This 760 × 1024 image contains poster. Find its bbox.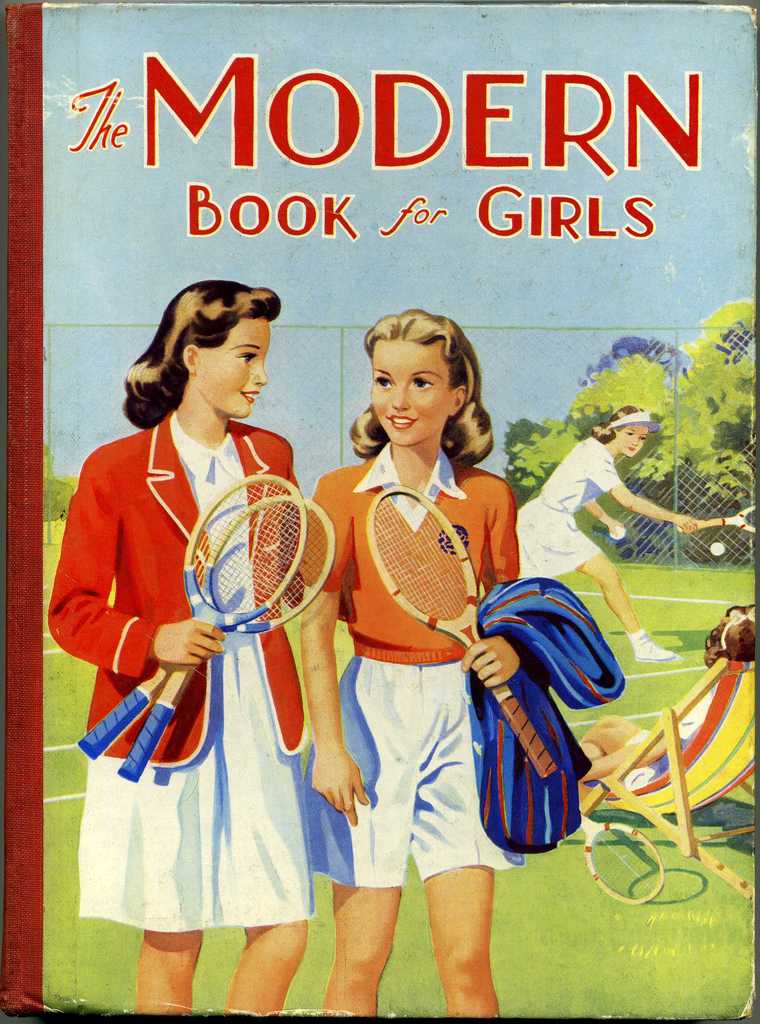
0,0,759,1023.
